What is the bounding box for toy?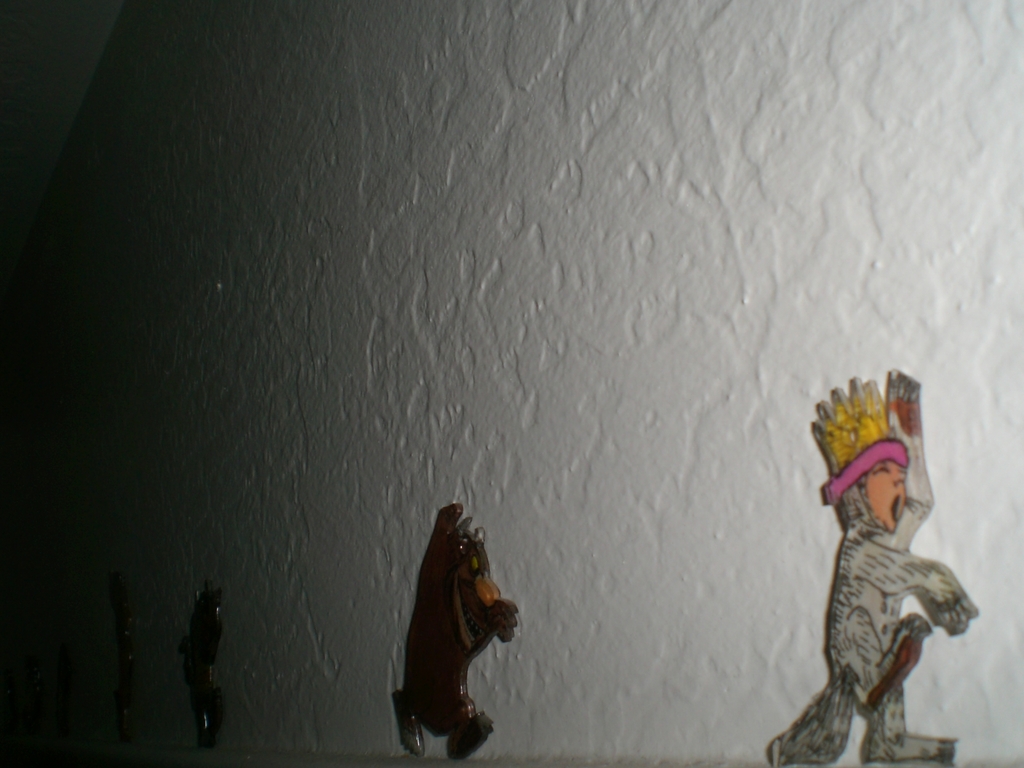
box=[181, 579, 228, 754].
